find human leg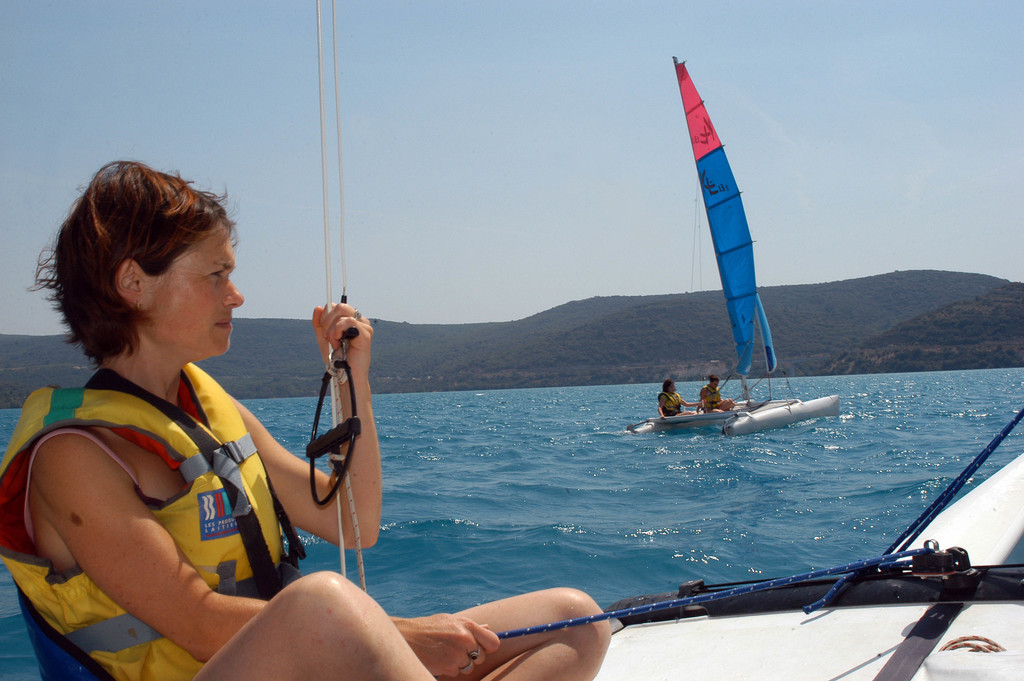
Rect(193, 563, 435, 680)
